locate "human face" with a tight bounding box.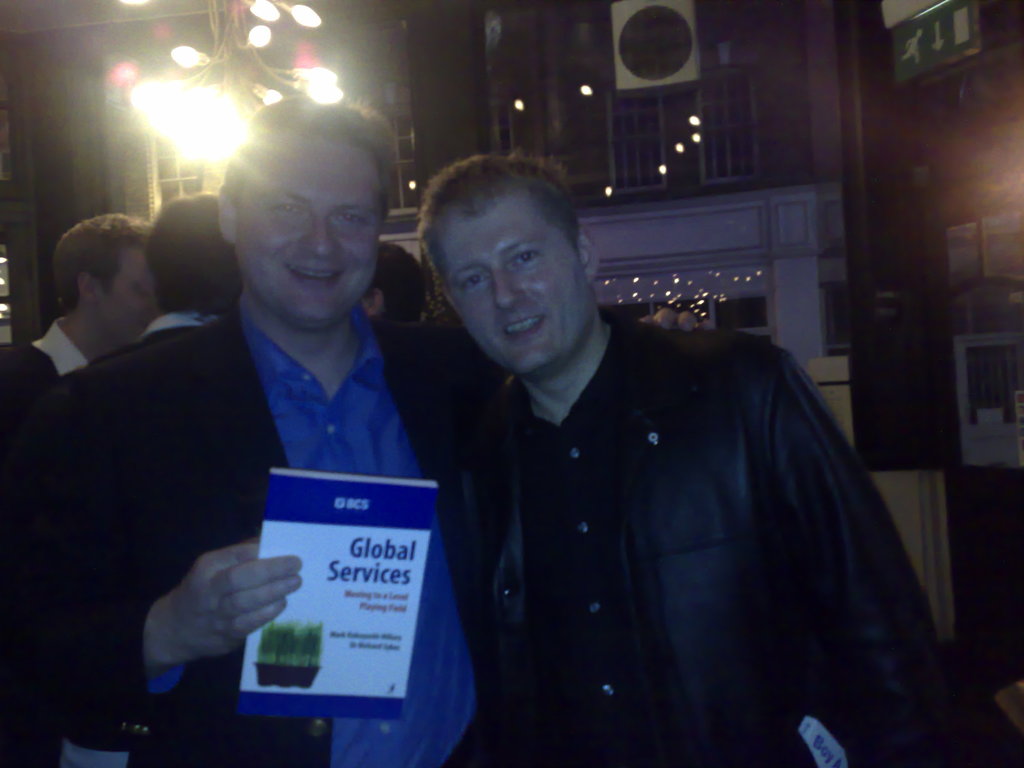
rect(99, 240, 159, 351).
